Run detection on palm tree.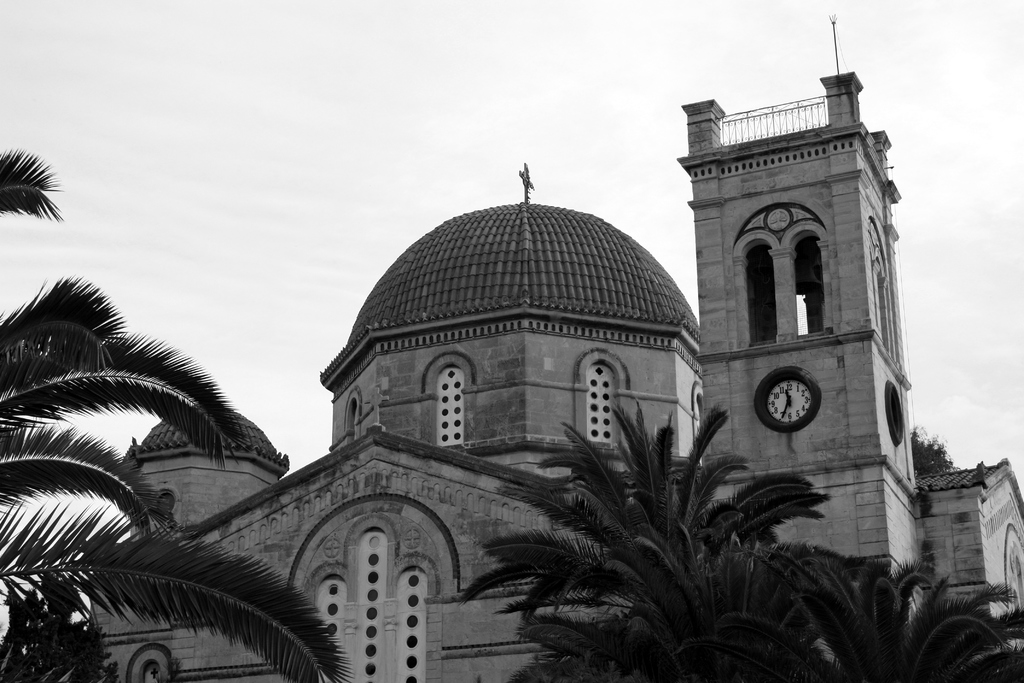
Result: detection(492, 426, 857, 657).
